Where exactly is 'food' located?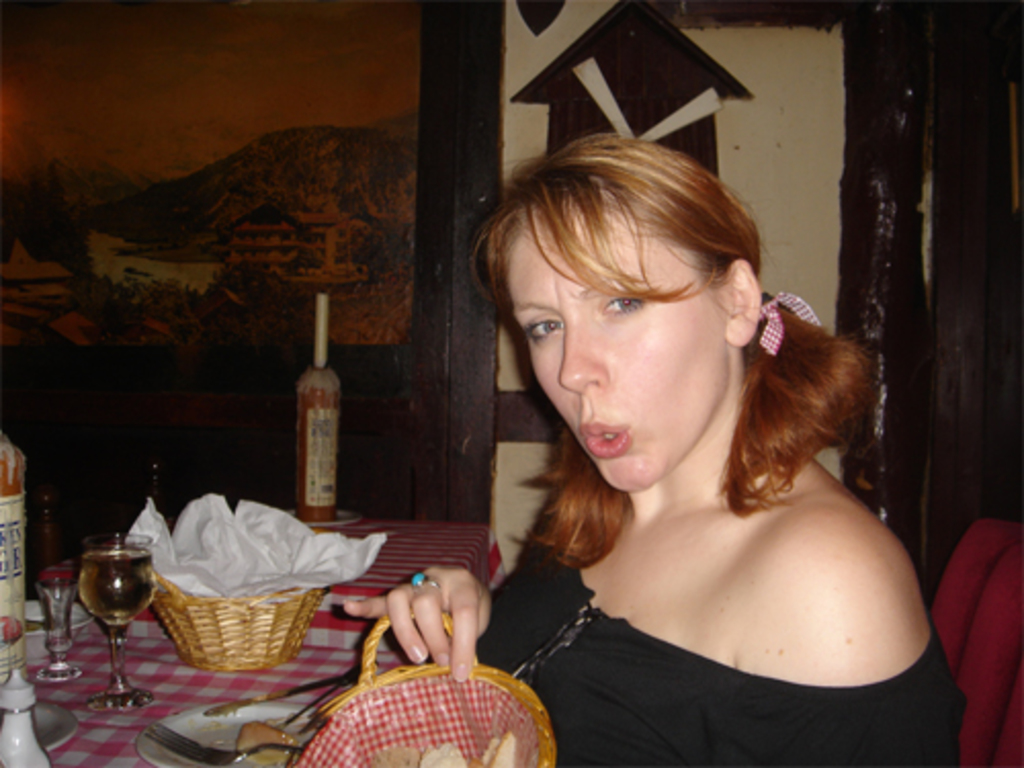
Its bounding box is <bbox>238, 715, 297, 766</bbox>.
